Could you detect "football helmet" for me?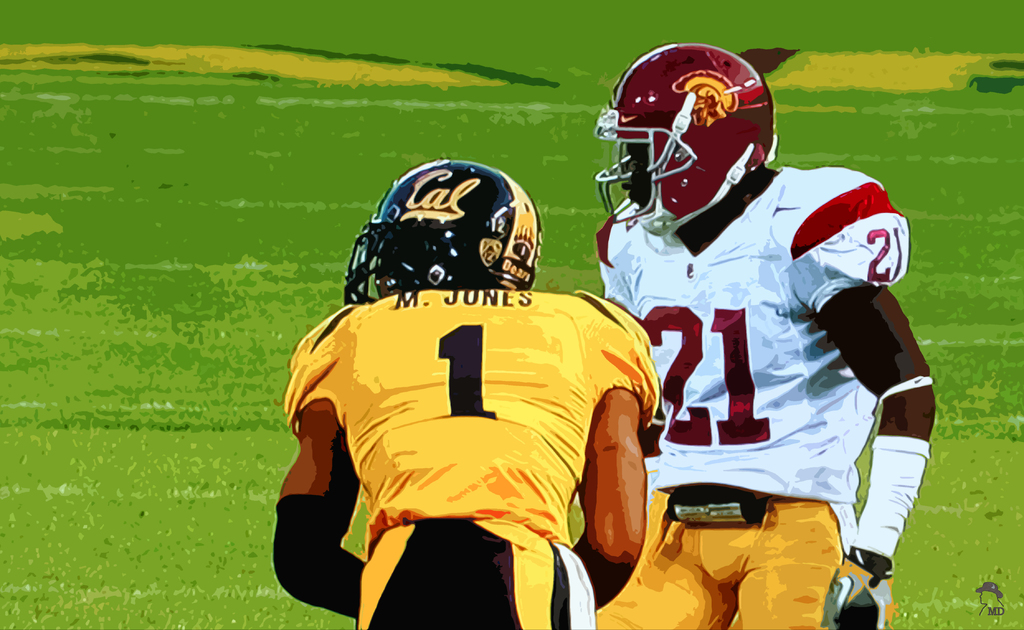
Detection result: box(339, 160, 541, 304).
